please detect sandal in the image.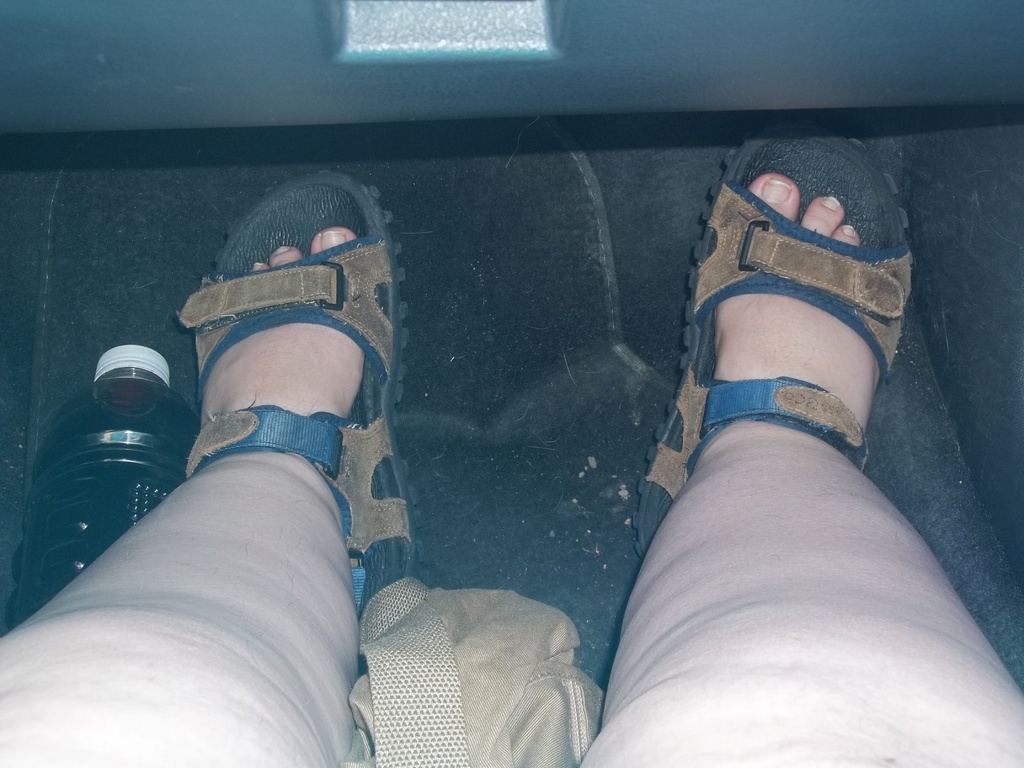
[x1=172, y1=168, x2=423, y2=623].
